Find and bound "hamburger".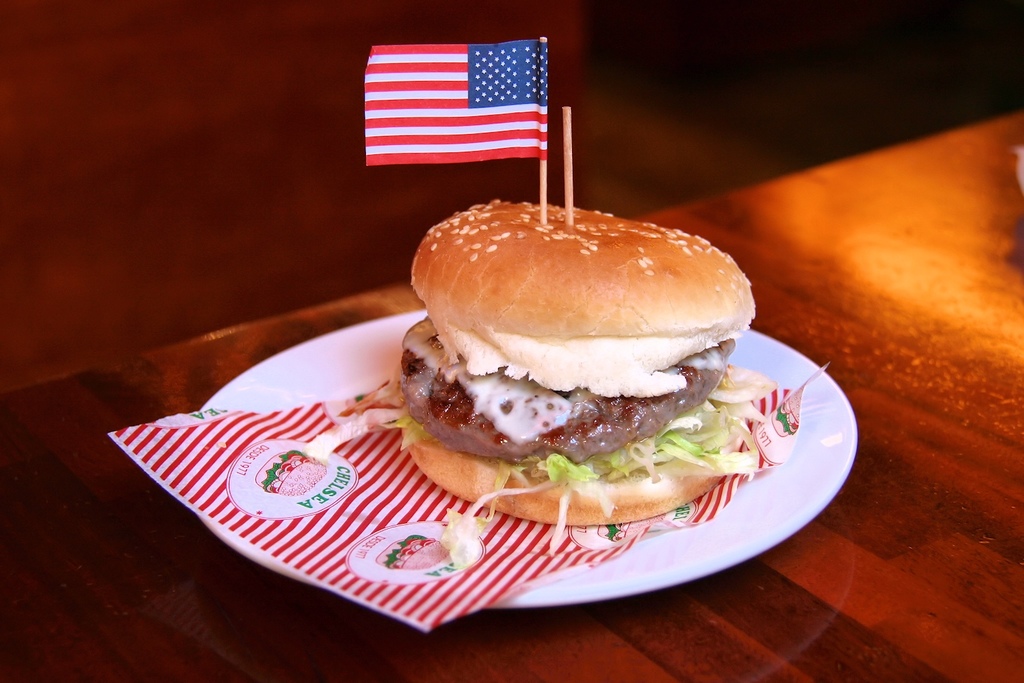
Bound: (left=304, top=201, right=772, bottom=572).
